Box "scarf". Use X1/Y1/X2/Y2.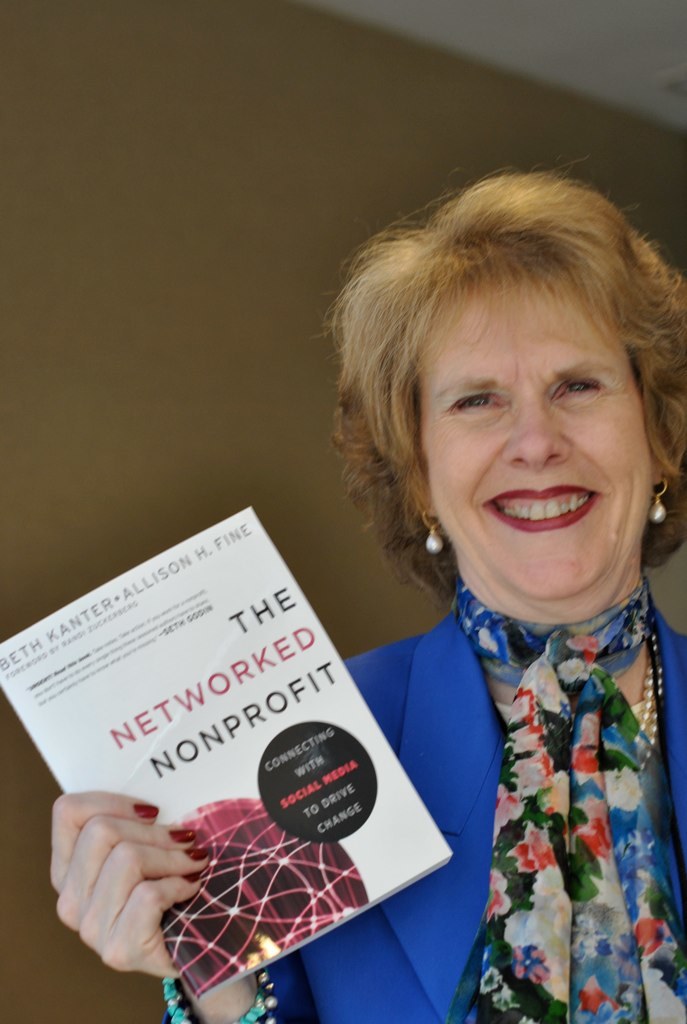
445/581/686/1023.
